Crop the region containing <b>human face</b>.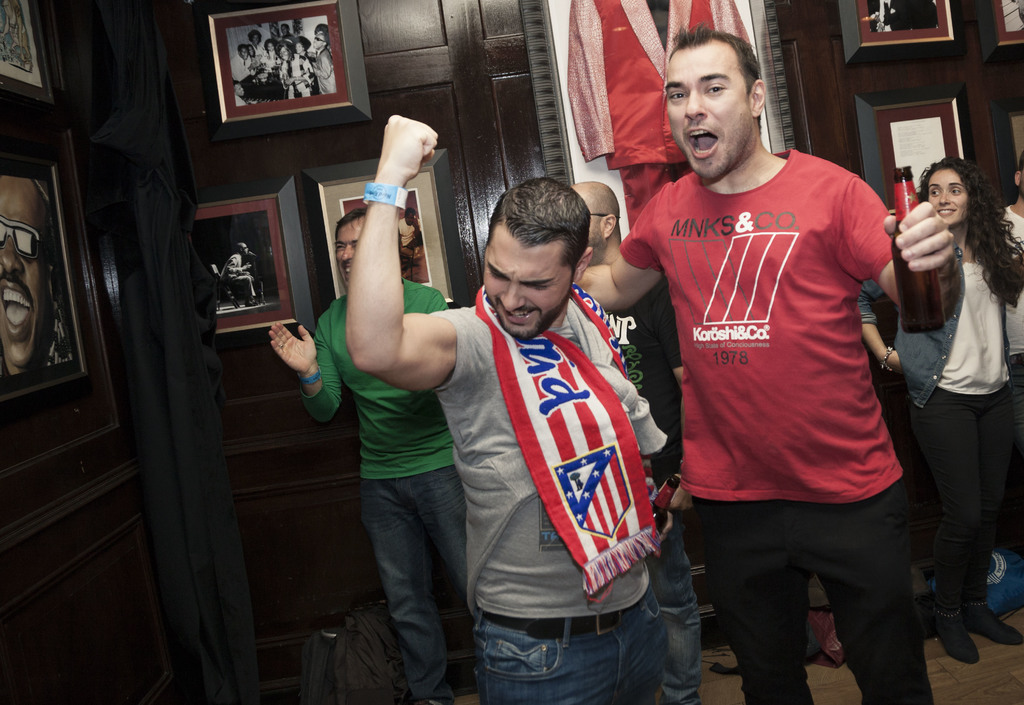
Crop region: 240:50:248:62.
